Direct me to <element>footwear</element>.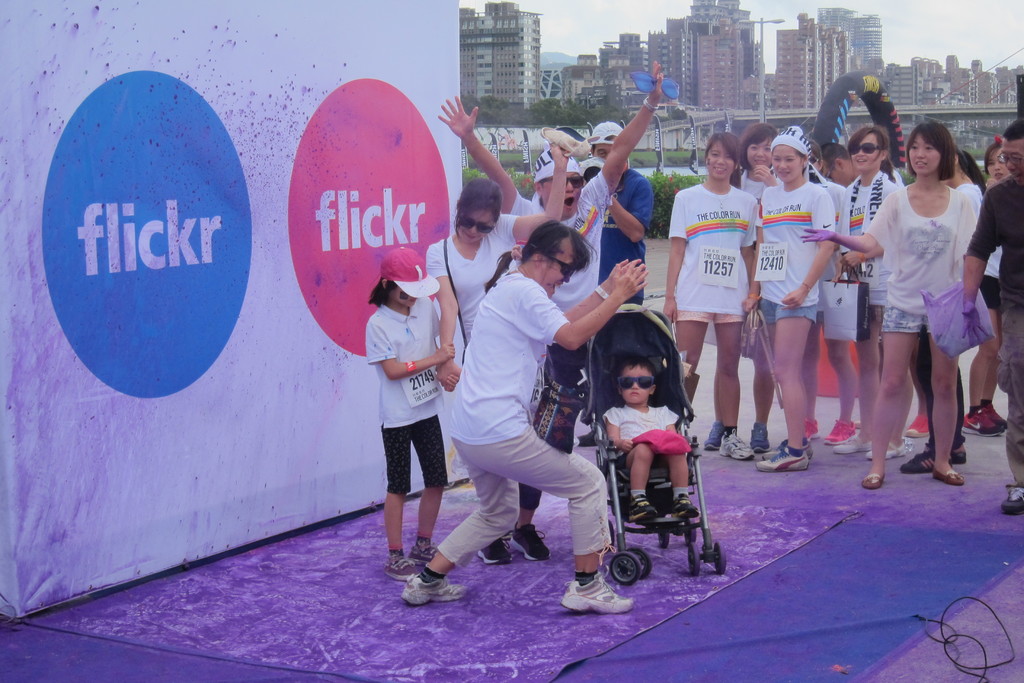
Direction: l=897, t=450, r=934, b=472.
